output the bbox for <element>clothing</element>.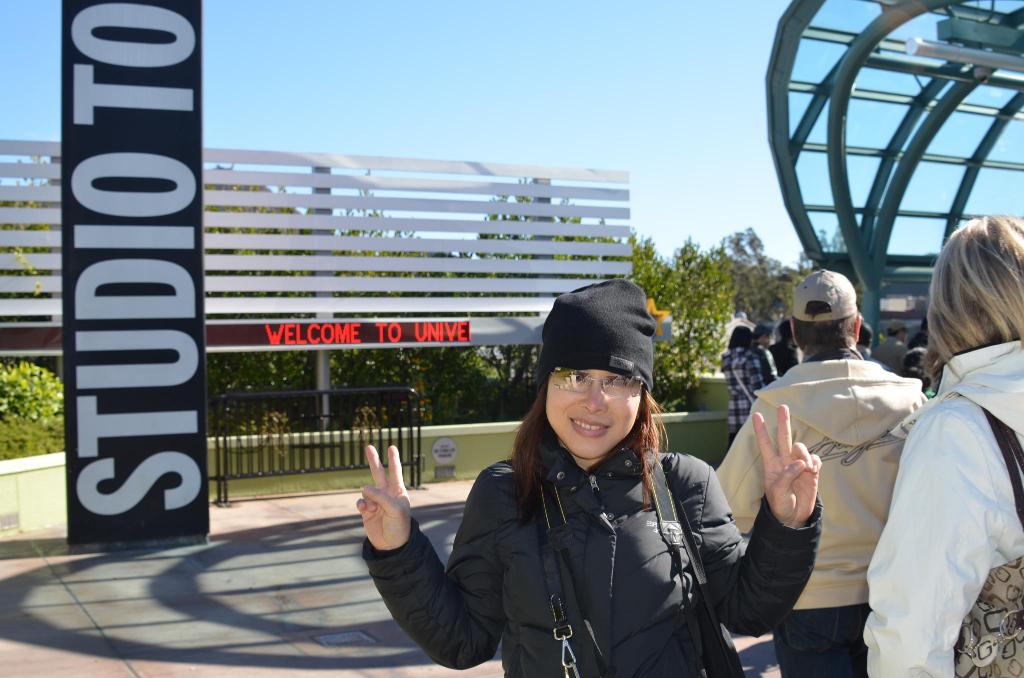
box=[872, 336, 911, 373].
